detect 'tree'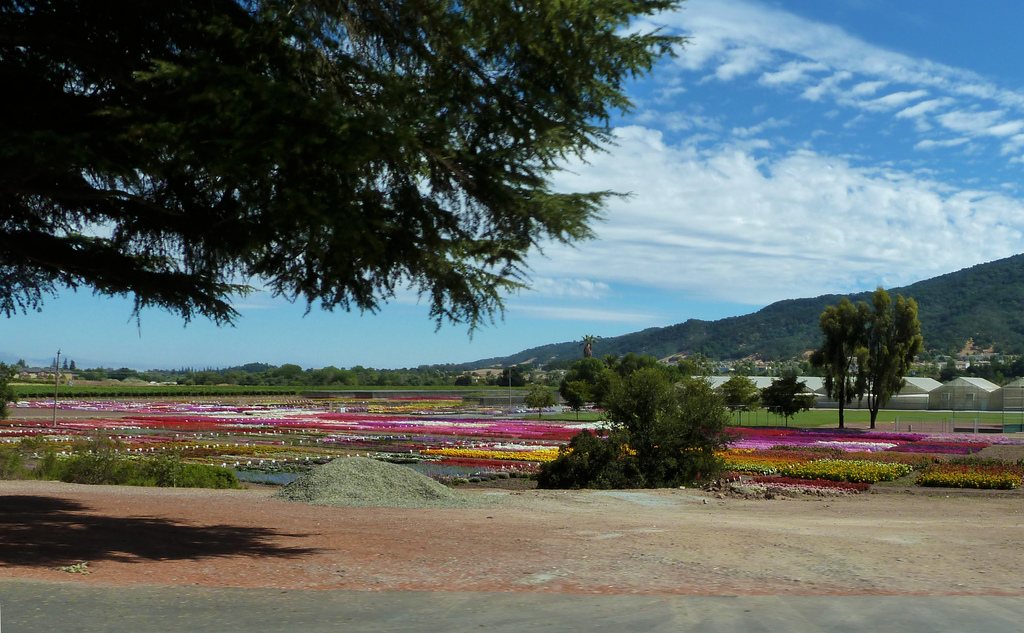
box(922, 352, 1023, 387)
